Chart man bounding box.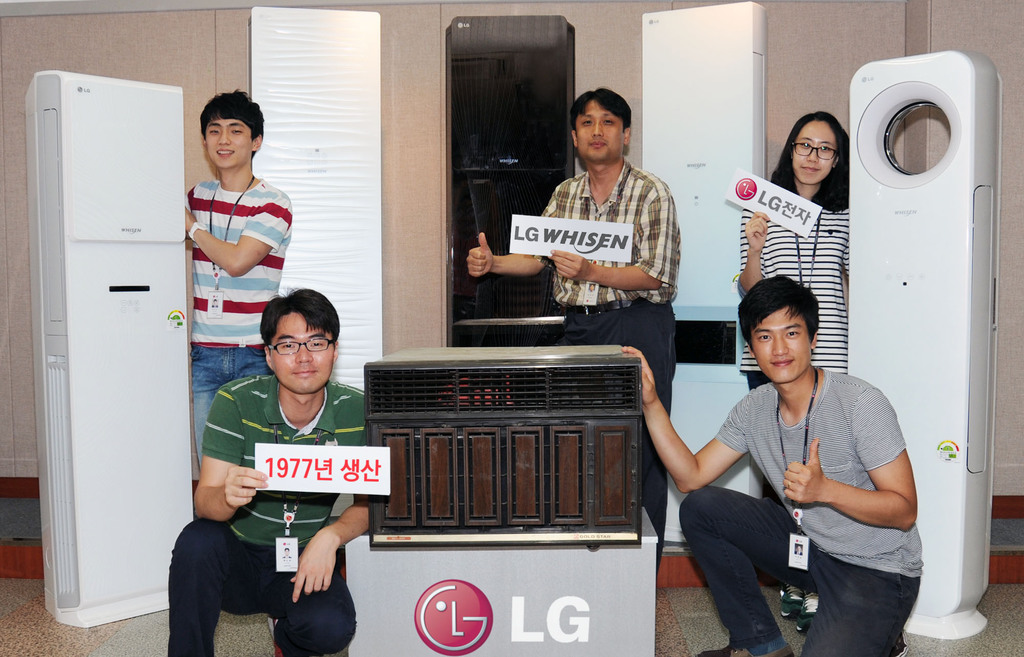
Charted: pyautogui.locateOnScreen(182, 88, 294, 464).
